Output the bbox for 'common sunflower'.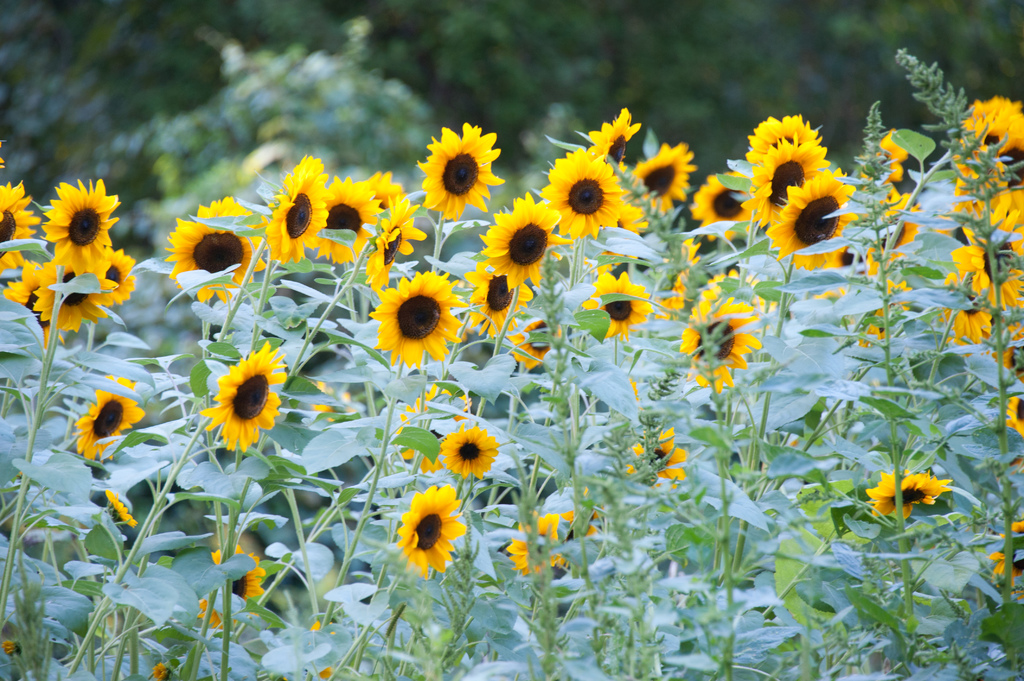
<box>374,260,472,368</box>.
